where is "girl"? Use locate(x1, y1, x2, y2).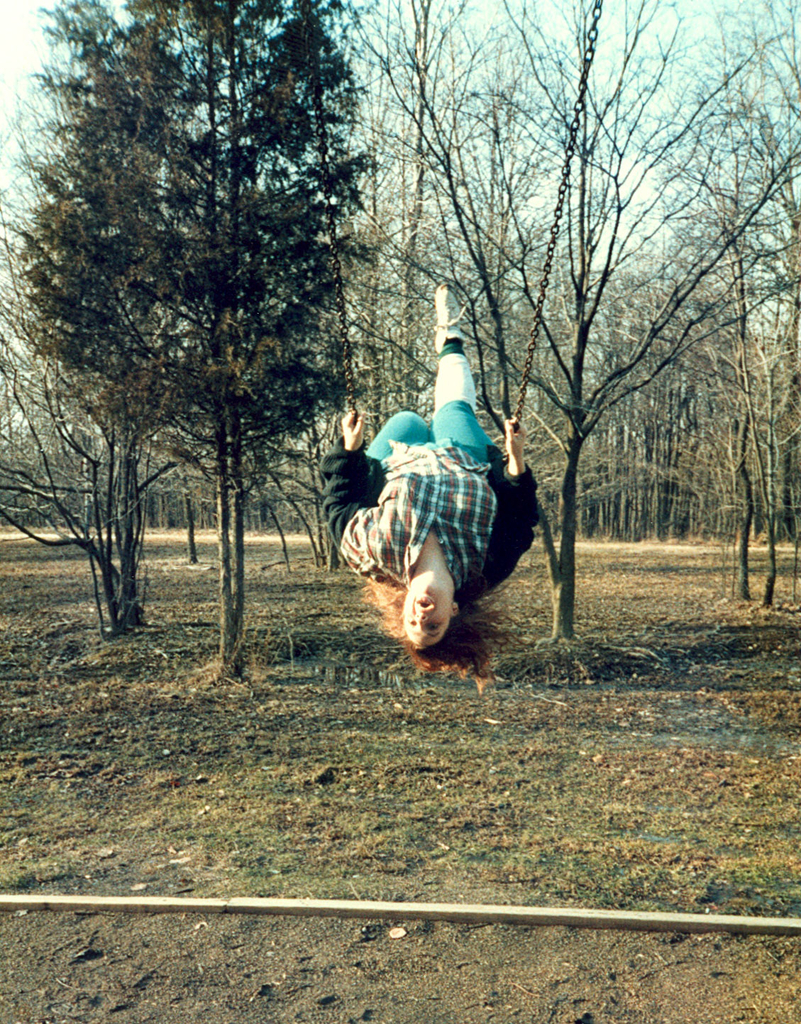
locate(316, 280, 544, 696).
